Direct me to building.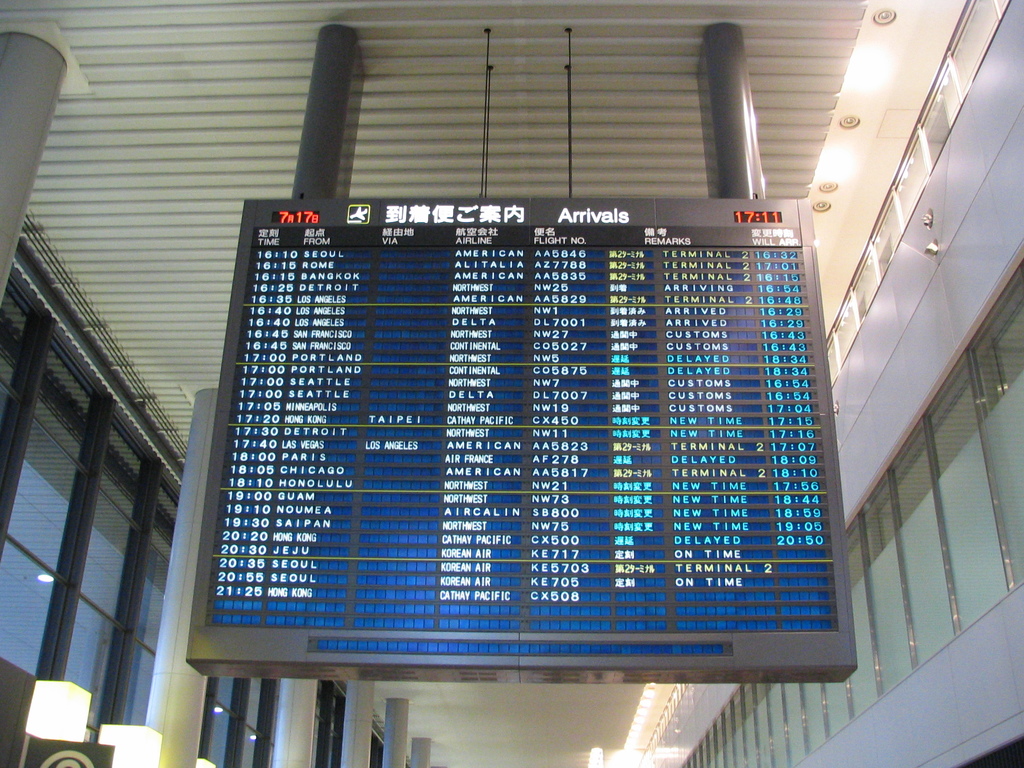
Direction: <bbox>0, 0, 1023, 767</bbox>.
